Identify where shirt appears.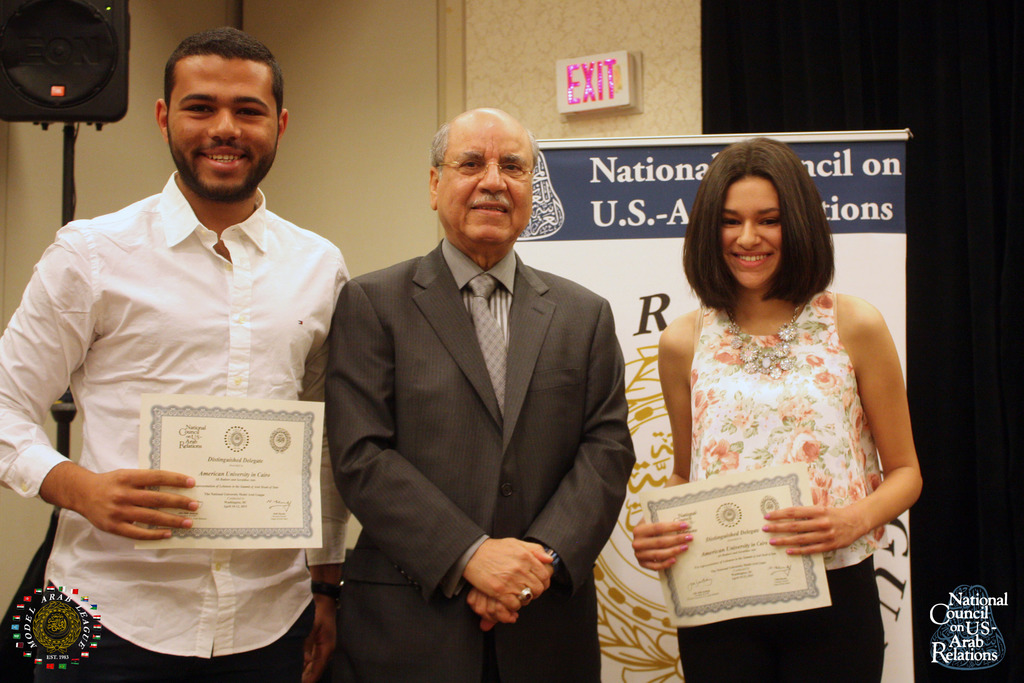
Appears at bbox(28, 137, 342, 617).
